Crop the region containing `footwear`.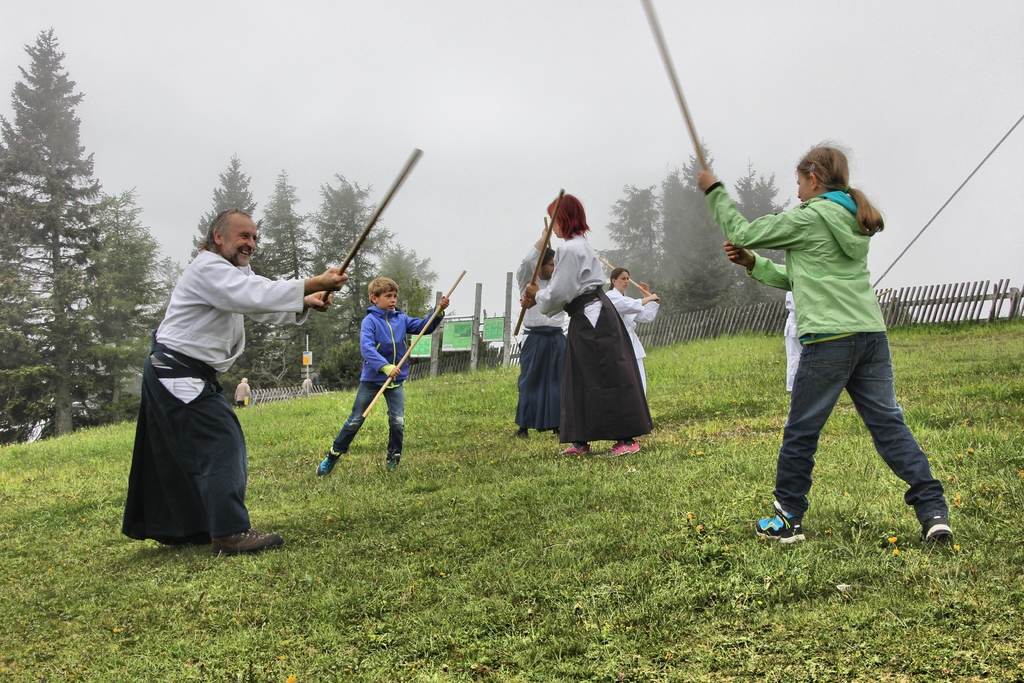
Crop region: <region>920, 514, 955, 551</region>.
